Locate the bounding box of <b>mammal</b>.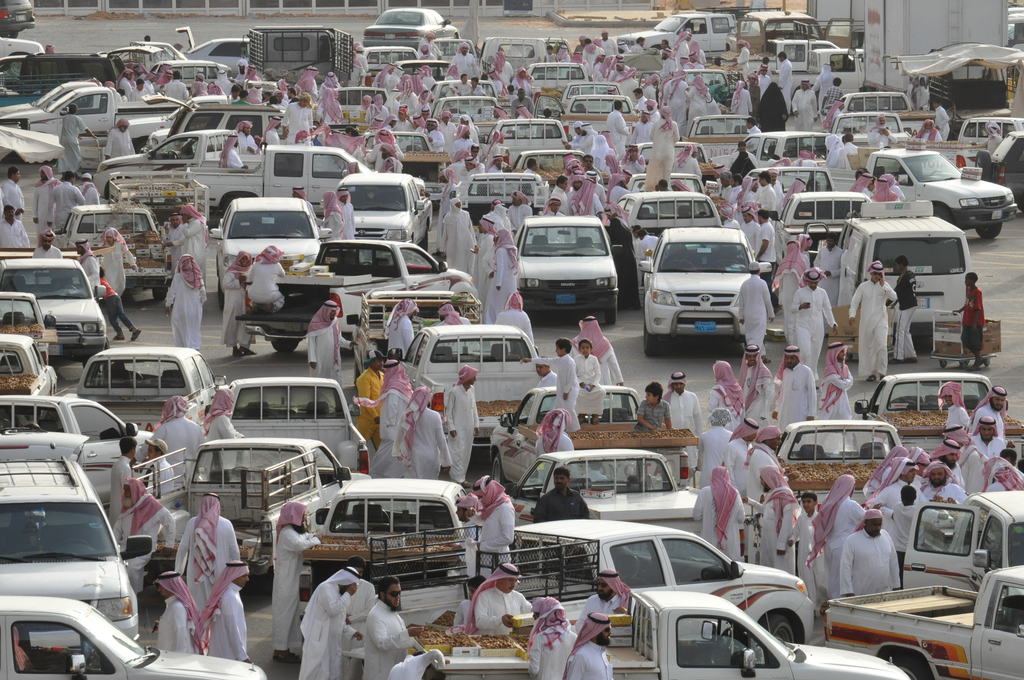
Bounding box: <region>444, 363, 484, 487</region>.
